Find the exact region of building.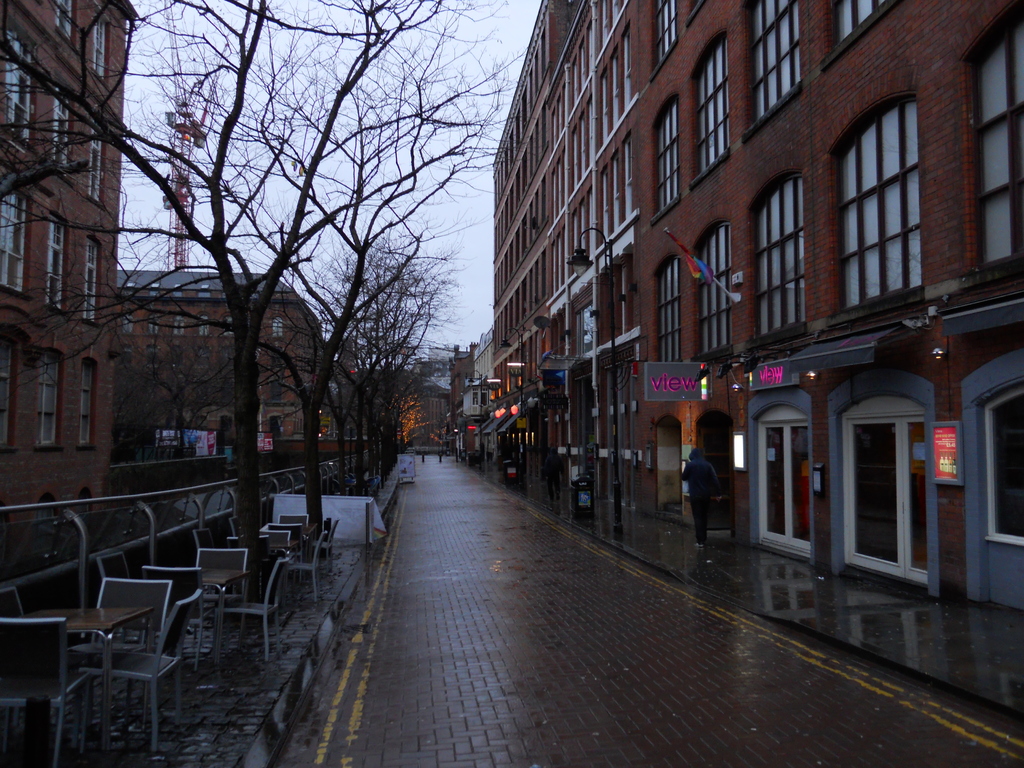
Exact region: locate(0, 0, 138, 533).
